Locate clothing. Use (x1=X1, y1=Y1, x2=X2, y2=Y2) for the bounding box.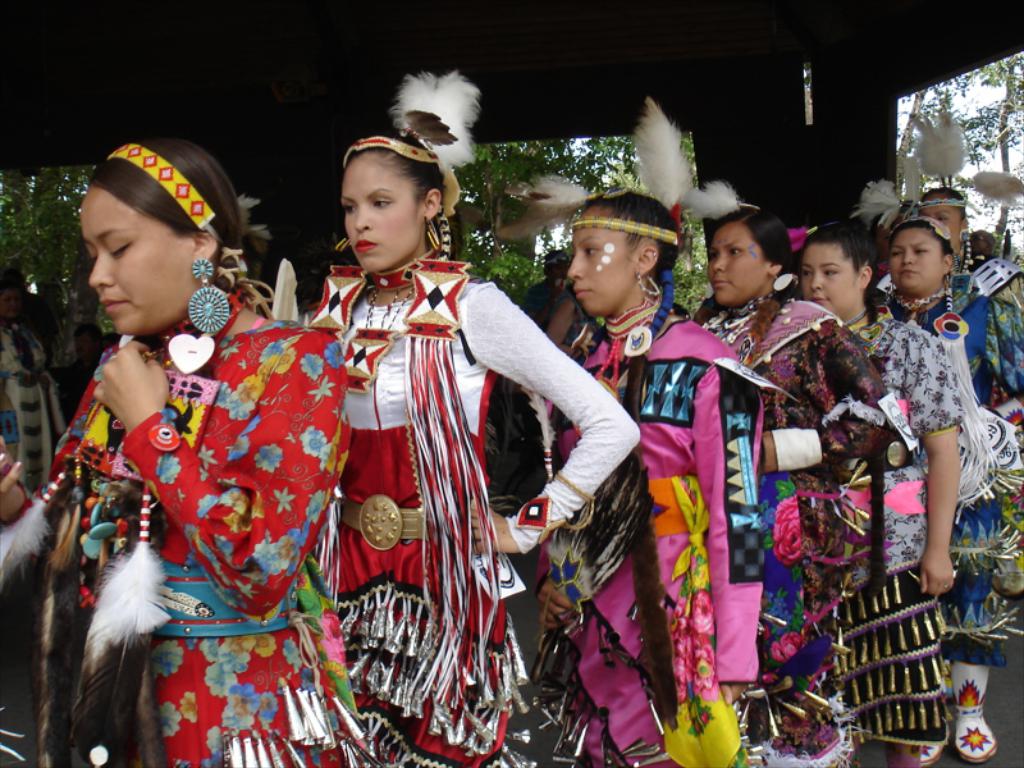
(x1=3, y1=324, x2=351, y2=767).
